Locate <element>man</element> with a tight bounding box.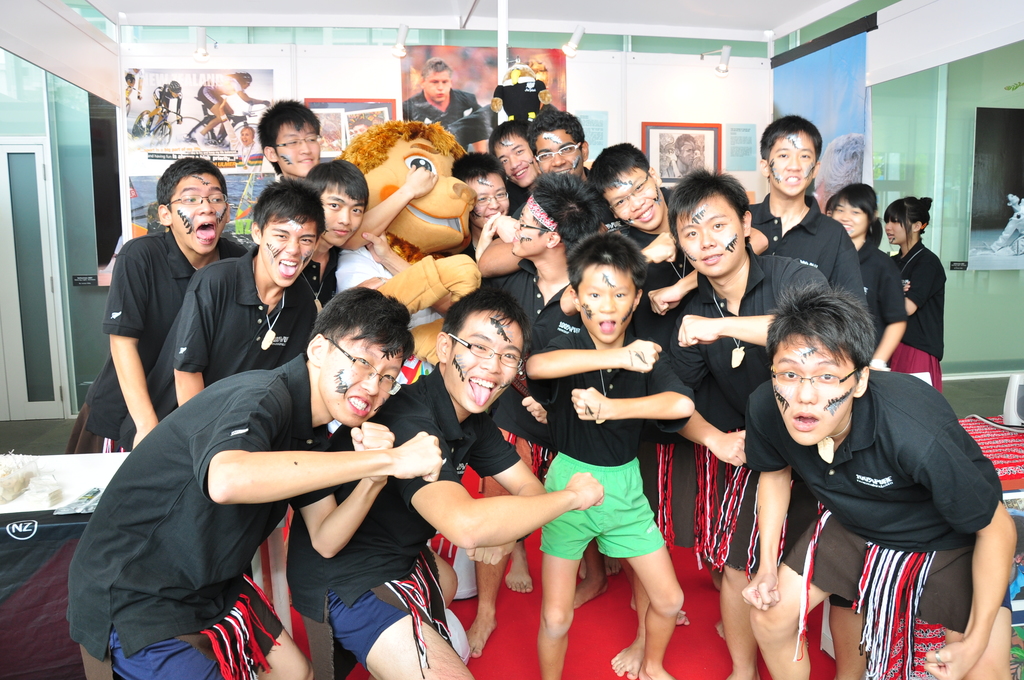
(90,284,465,660).
